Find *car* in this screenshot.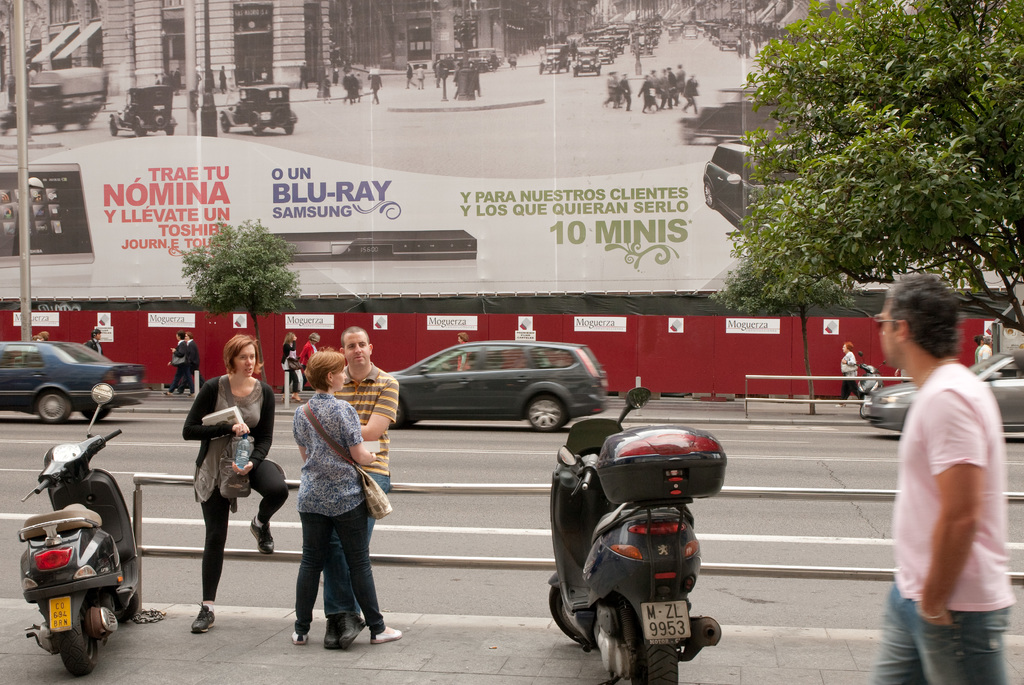
The bounding box for *car* is (x1=383, y1=340, x2=609, y2=434).
